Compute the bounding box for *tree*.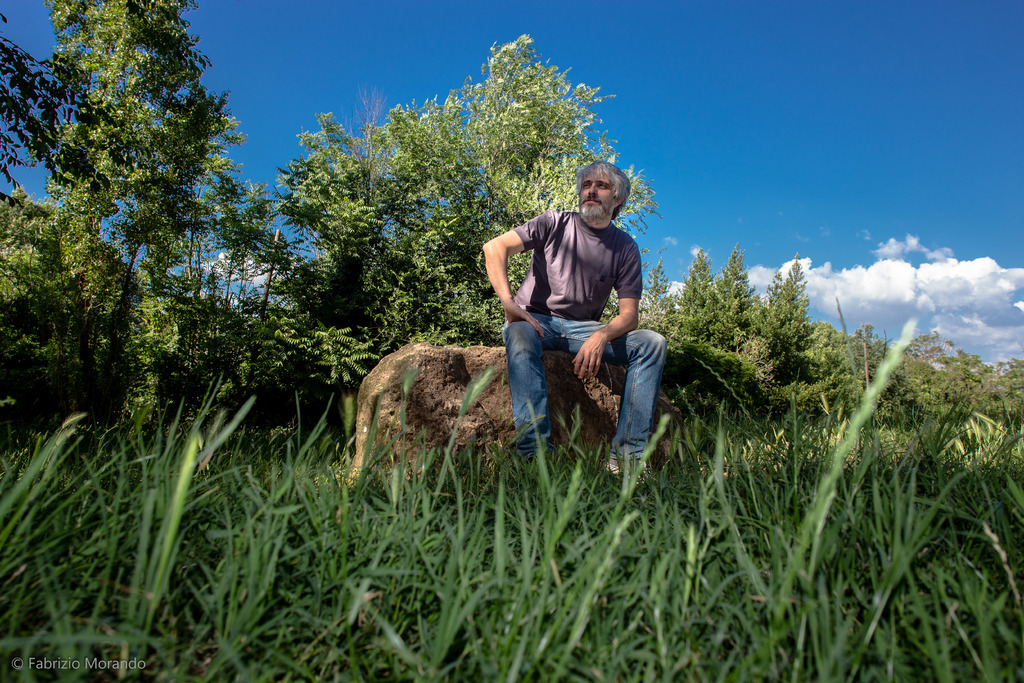
[x1=401, y1=35, x2=666, y2=293].
